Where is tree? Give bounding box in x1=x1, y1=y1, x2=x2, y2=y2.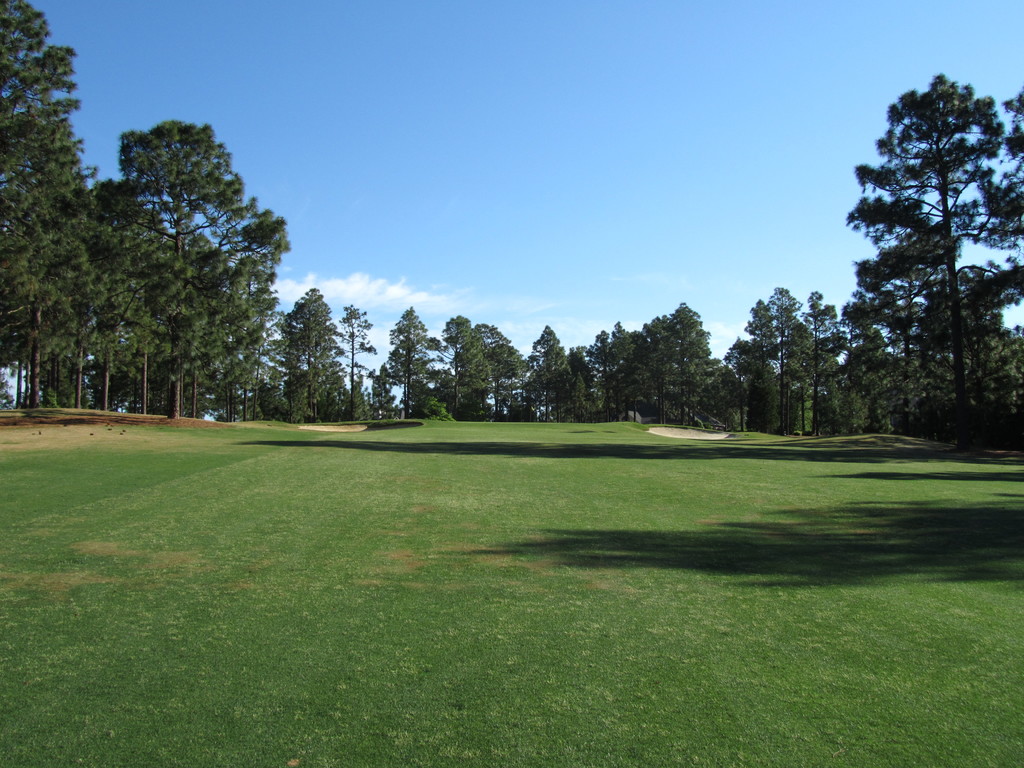
x1=372, y1=302, x2=427, y2=406.
